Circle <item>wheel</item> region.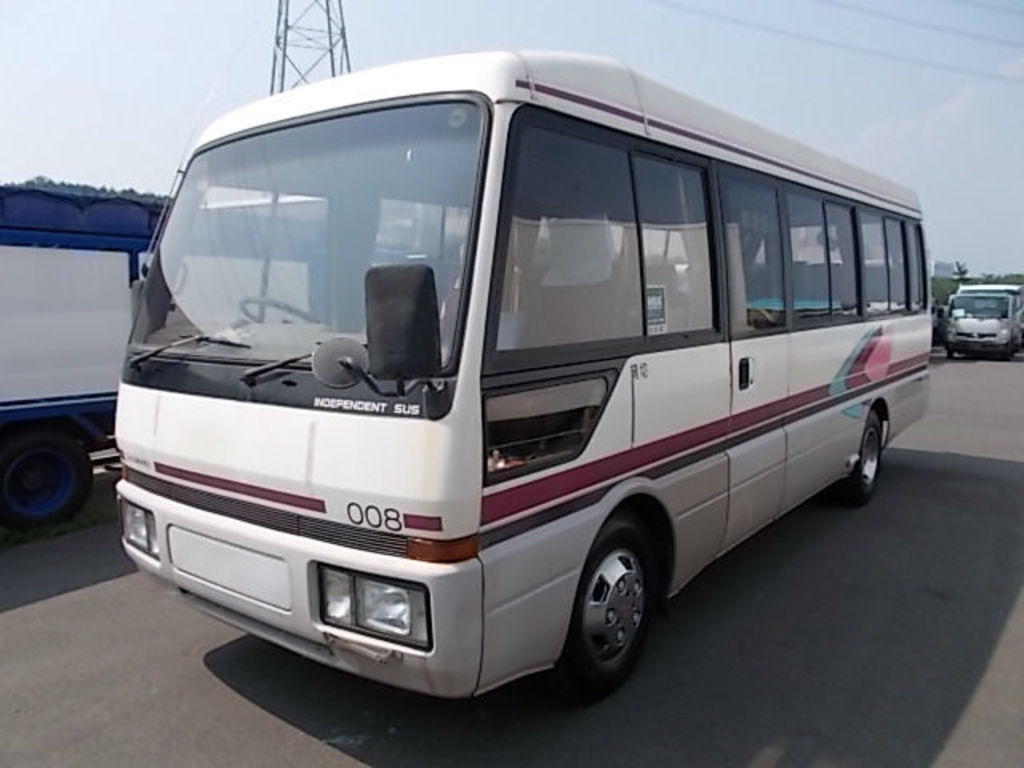
Region: 238, 293, 322, 323.
